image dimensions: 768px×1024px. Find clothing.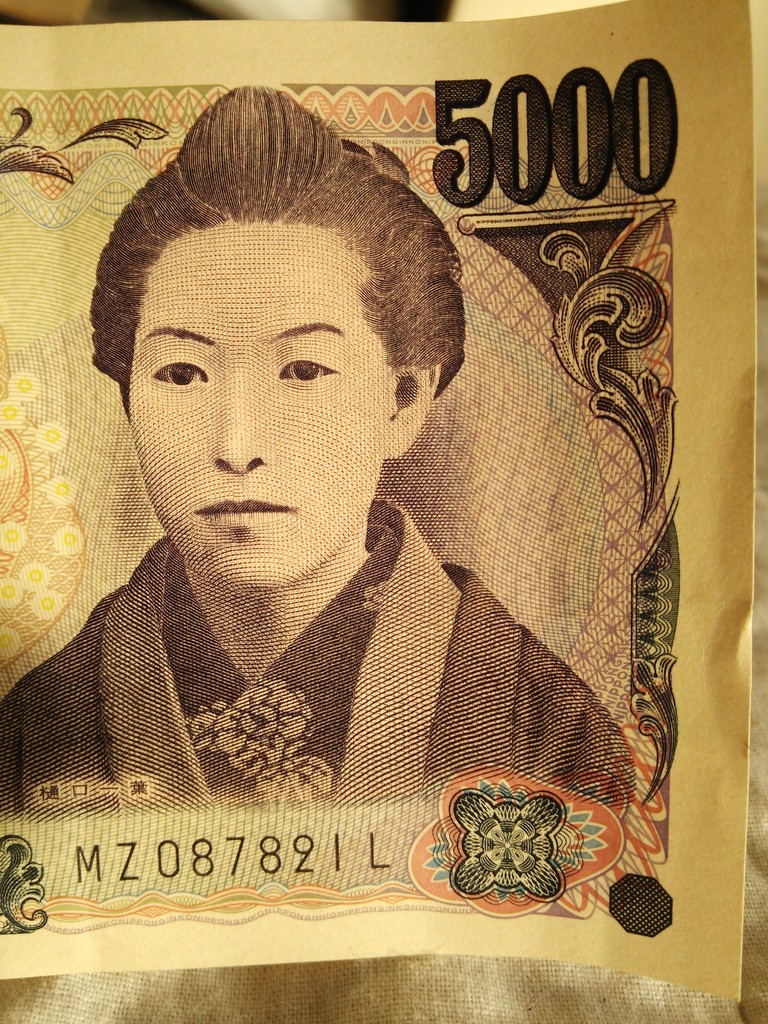
(left=13, top=483, right=651, bottom=888).
